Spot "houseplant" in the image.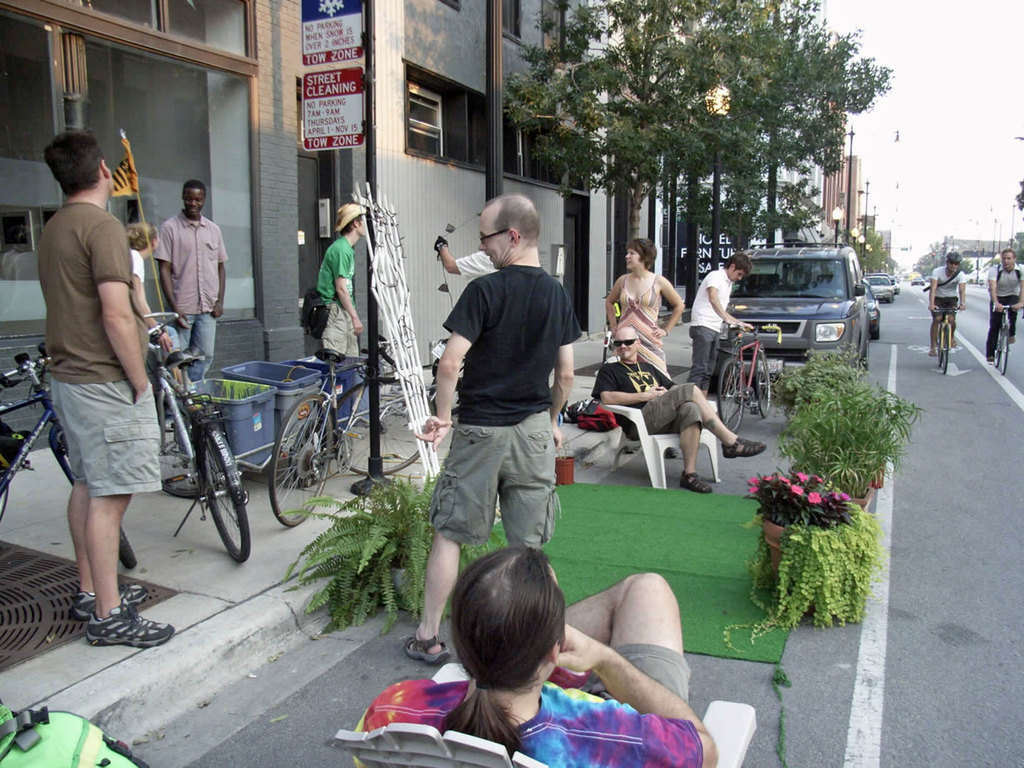
"houseplant" found at <box>551,437,577,484</box>.
